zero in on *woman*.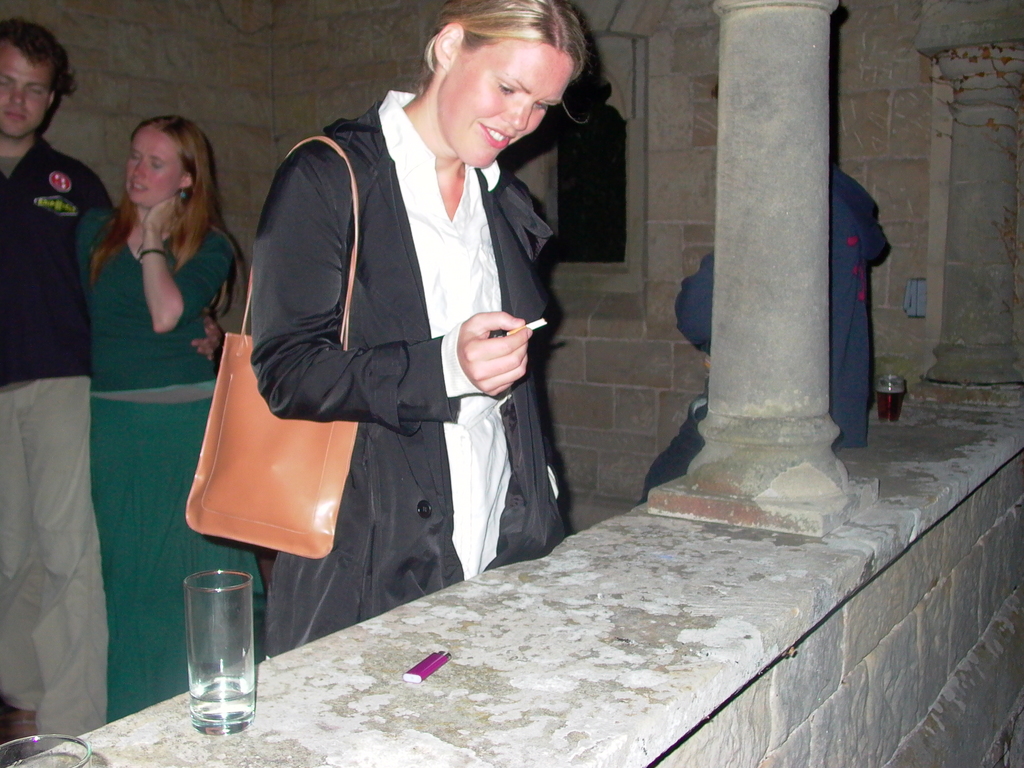
Zeroed in: (left=49, top=104, right=236, bottom=675).
